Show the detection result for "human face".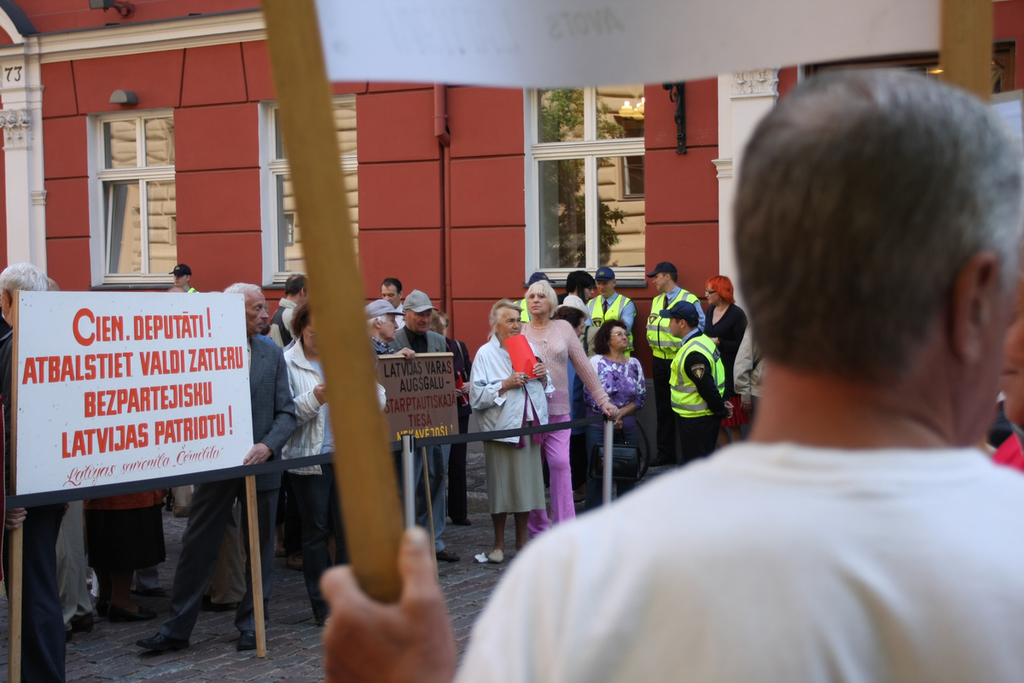
<bbox>168, 271, 190, 286</bbox>.
